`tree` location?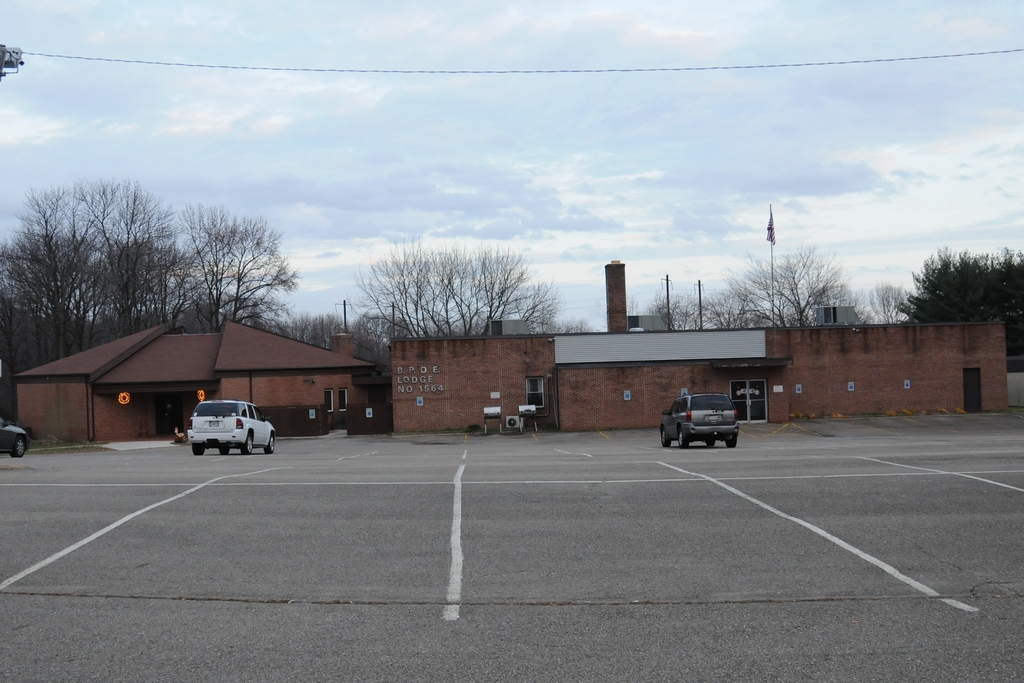
bbox=[879, 252, 1023, 363]
